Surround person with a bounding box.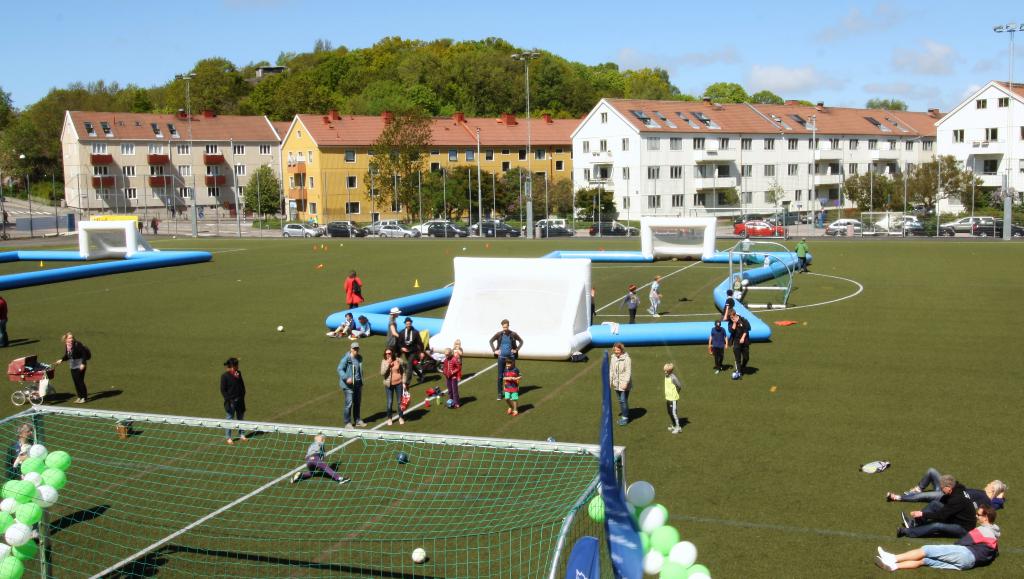
<box>218,355,248,443</box>.
